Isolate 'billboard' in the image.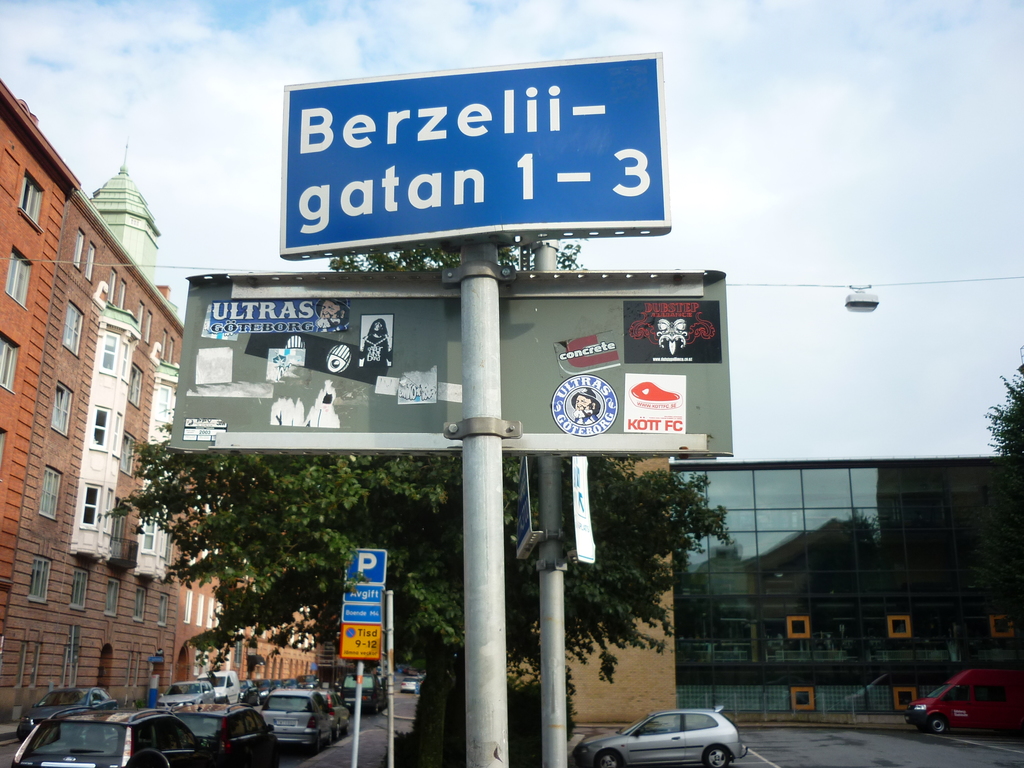
Isolated region: BBox(342, 543, 384, 580).
